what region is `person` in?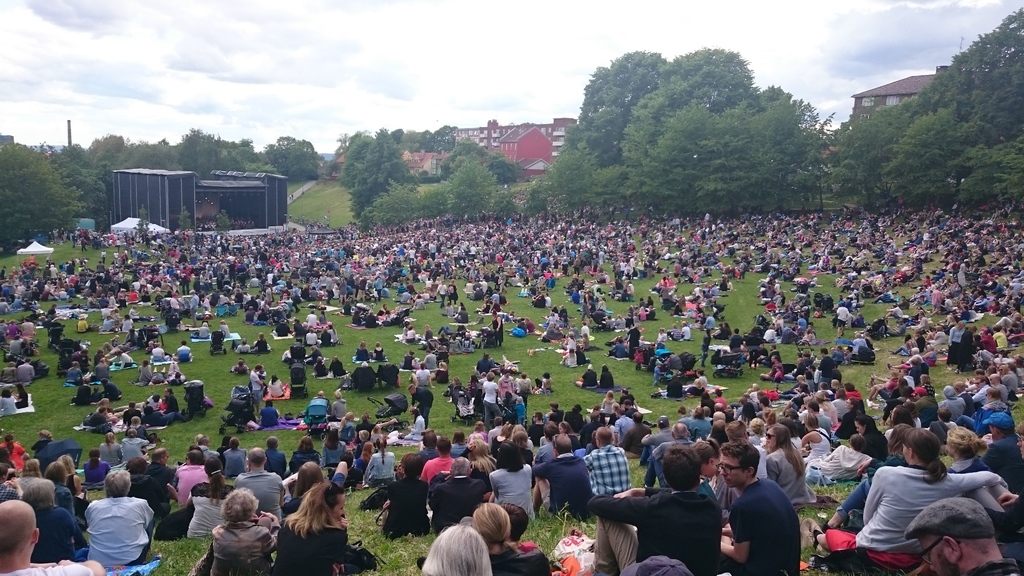
locate(722, 416, 763, 481).
